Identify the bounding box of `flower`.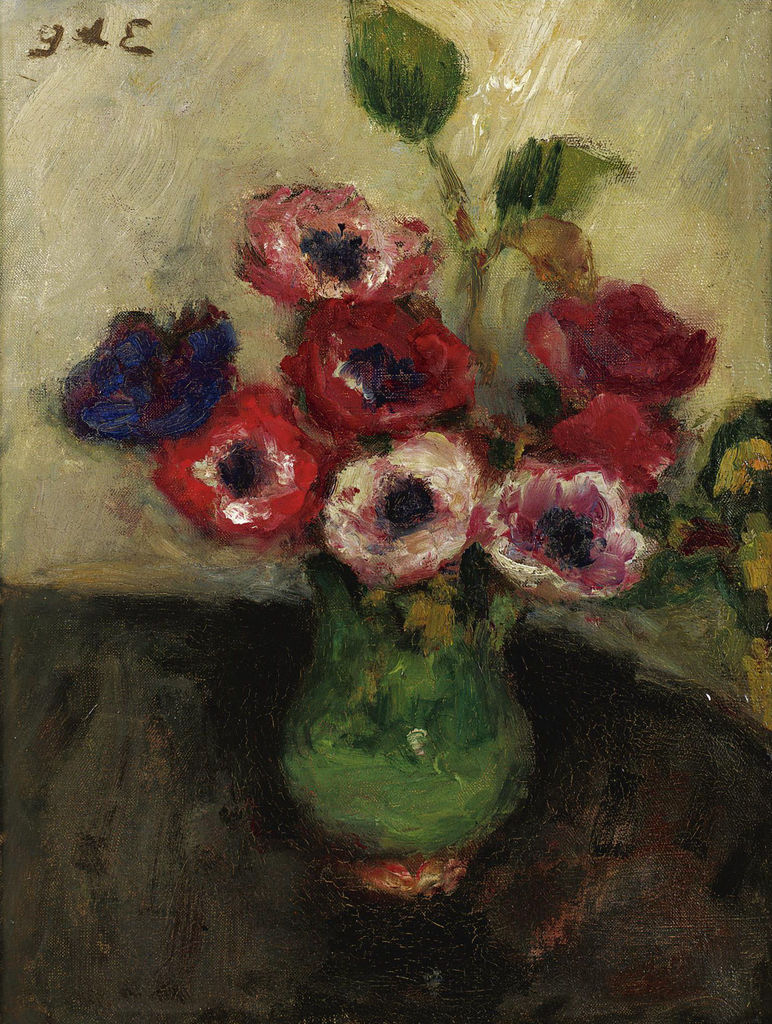
{"x1": 507, "y1": 447, "x2": 641, "y2": 586}.
